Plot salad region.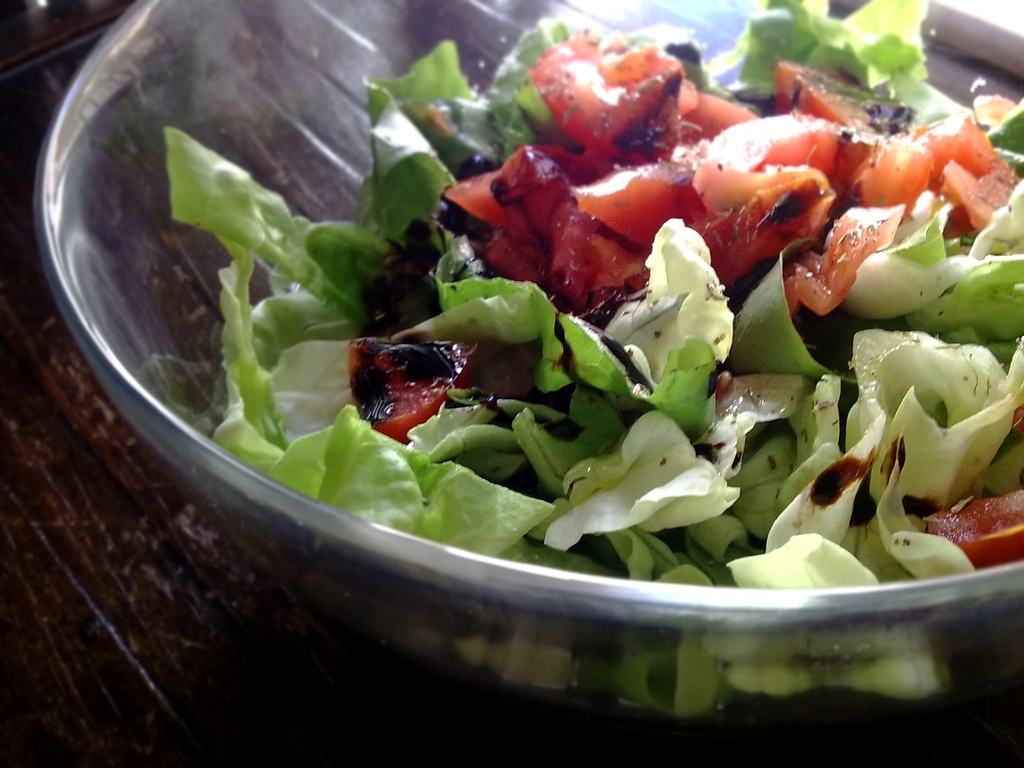
Plotted at (157, 0, 1023, 730).
